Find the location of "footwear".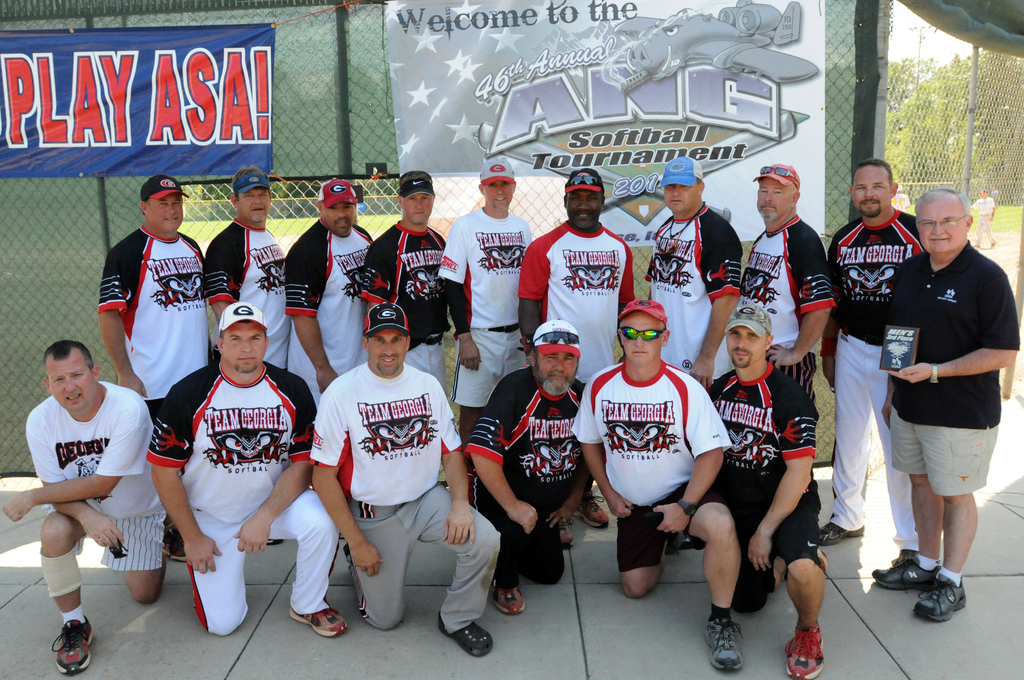
Location: 703:611:742:670.
